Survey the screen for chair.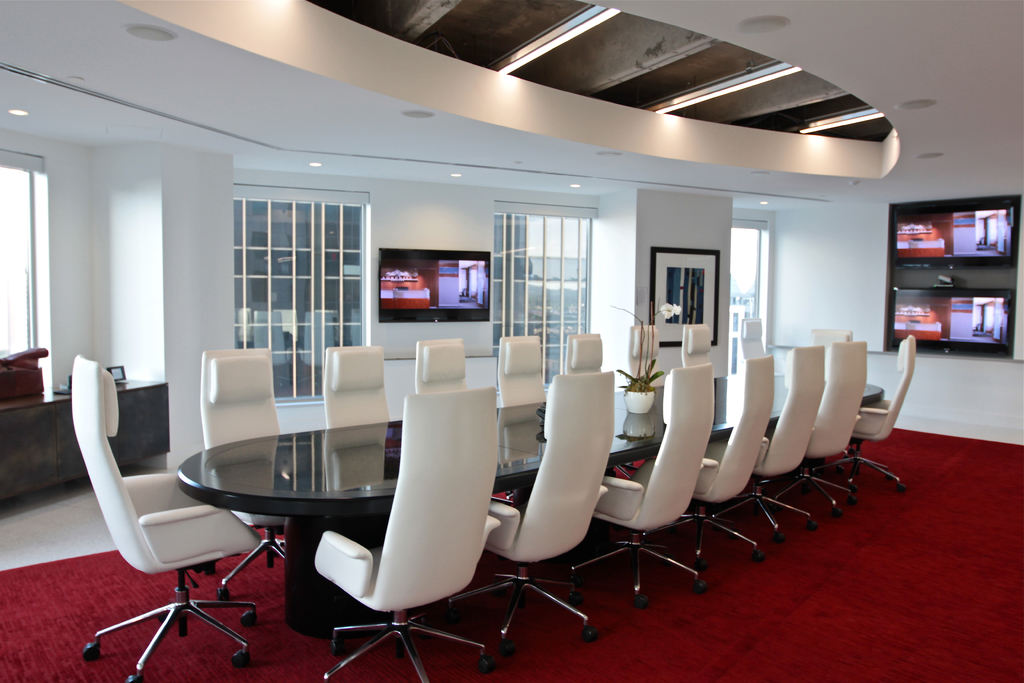
Survey found: rect(816, 336, 918, 493).
